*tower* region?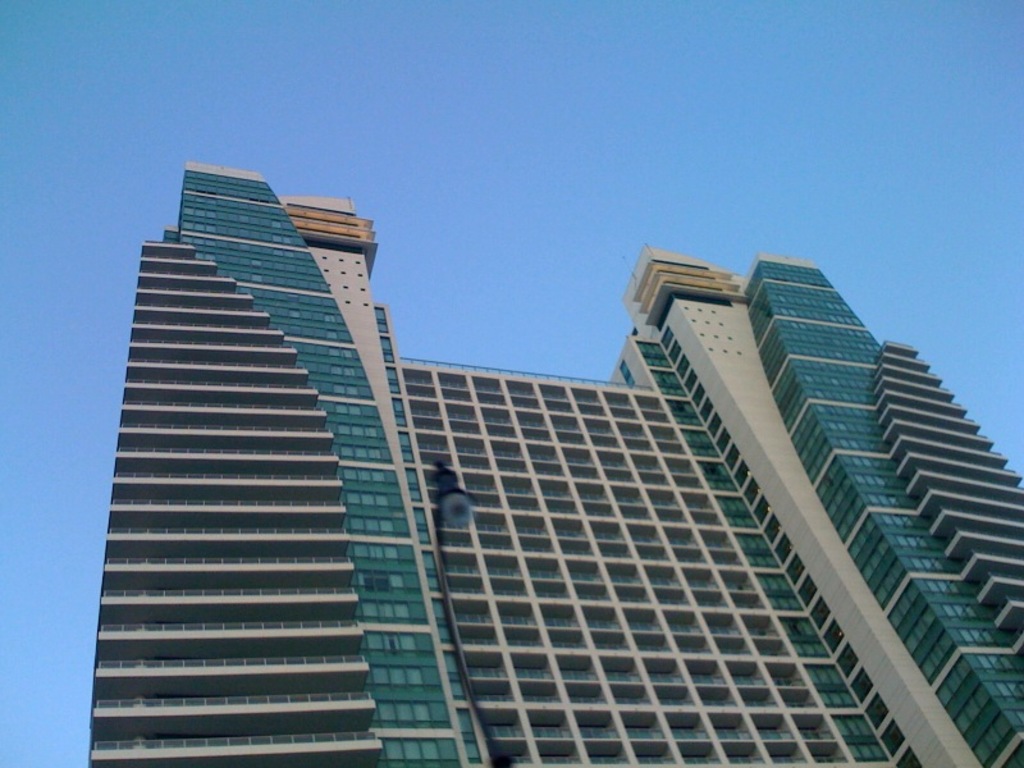
bbox=(87, 159, 1023, 767)
